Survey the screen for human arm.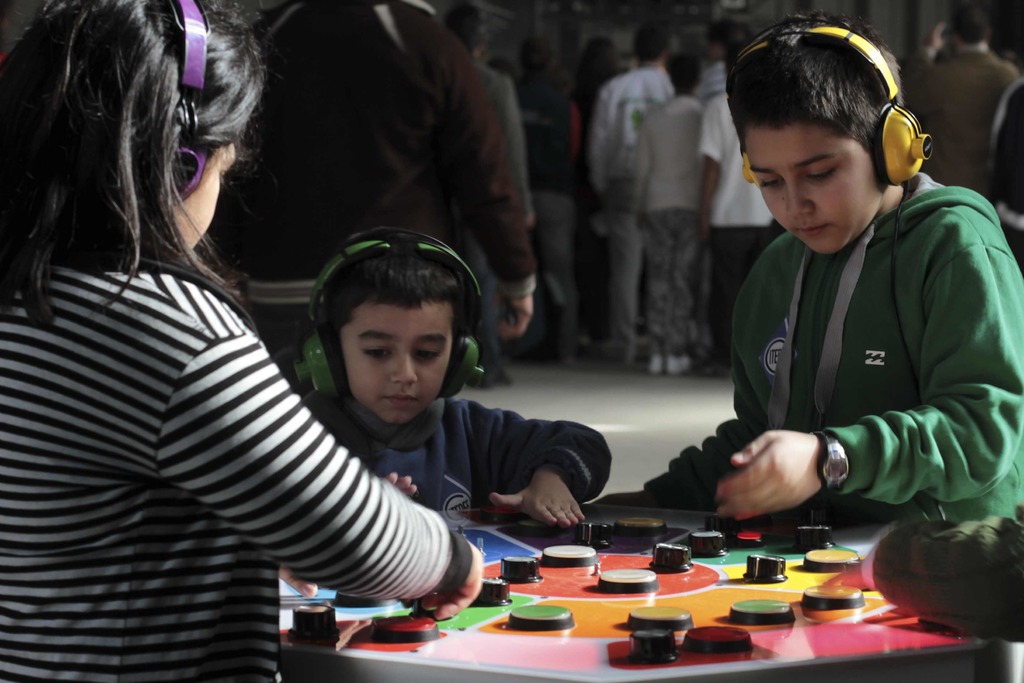
Survey found: box=[991, 74, 1023, 206].
